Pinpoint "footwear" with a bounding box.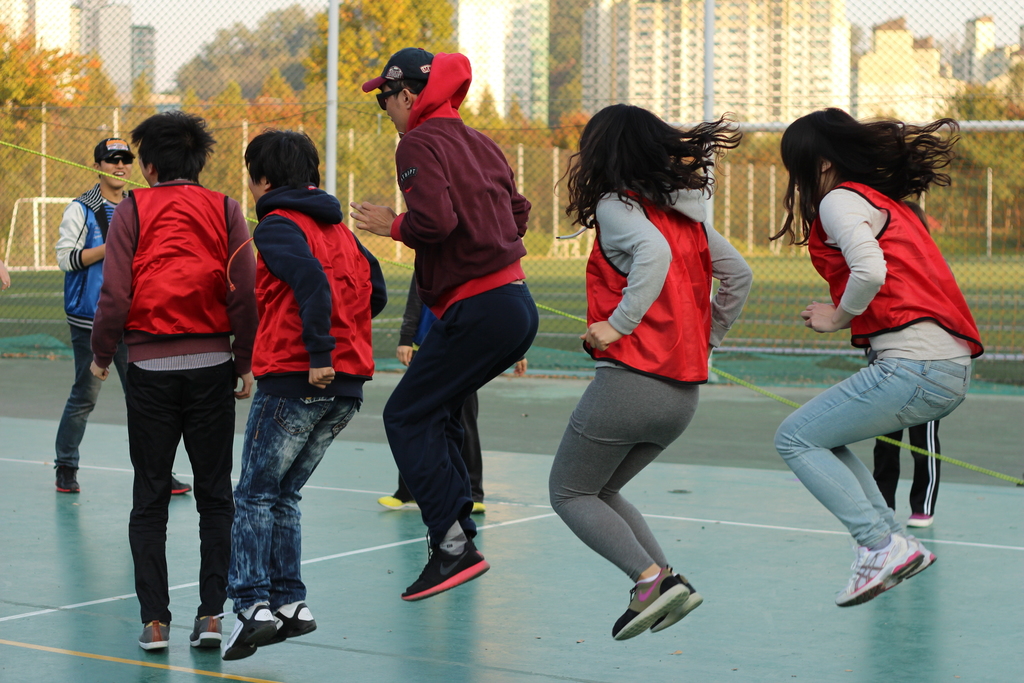
(x1=400, y1=532, x2=492, y2=599).
